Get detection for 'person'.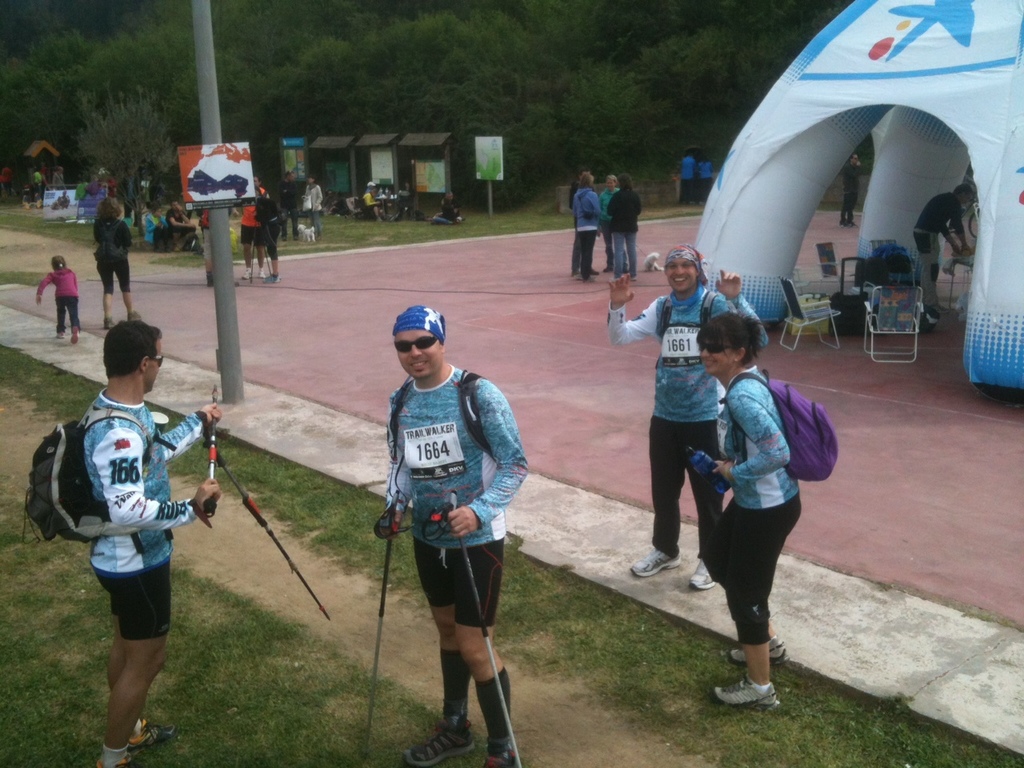
Detection: box(253, 191, 282, 283).
